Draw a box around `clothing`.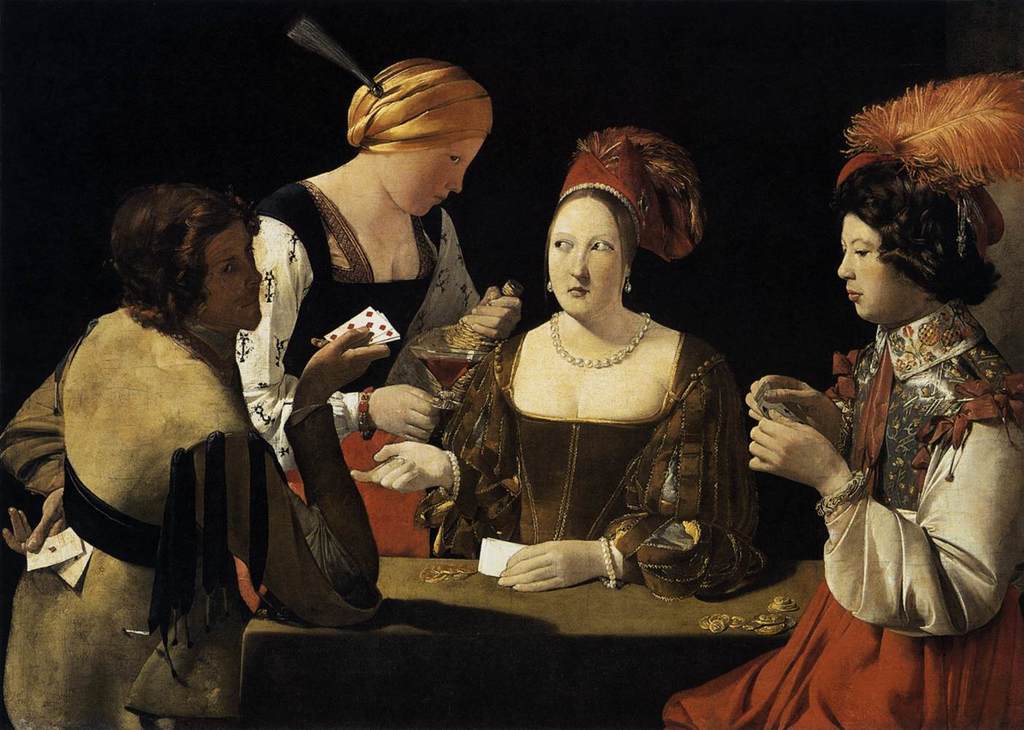
x1=228, y1=172, x2=488, y2=479.
